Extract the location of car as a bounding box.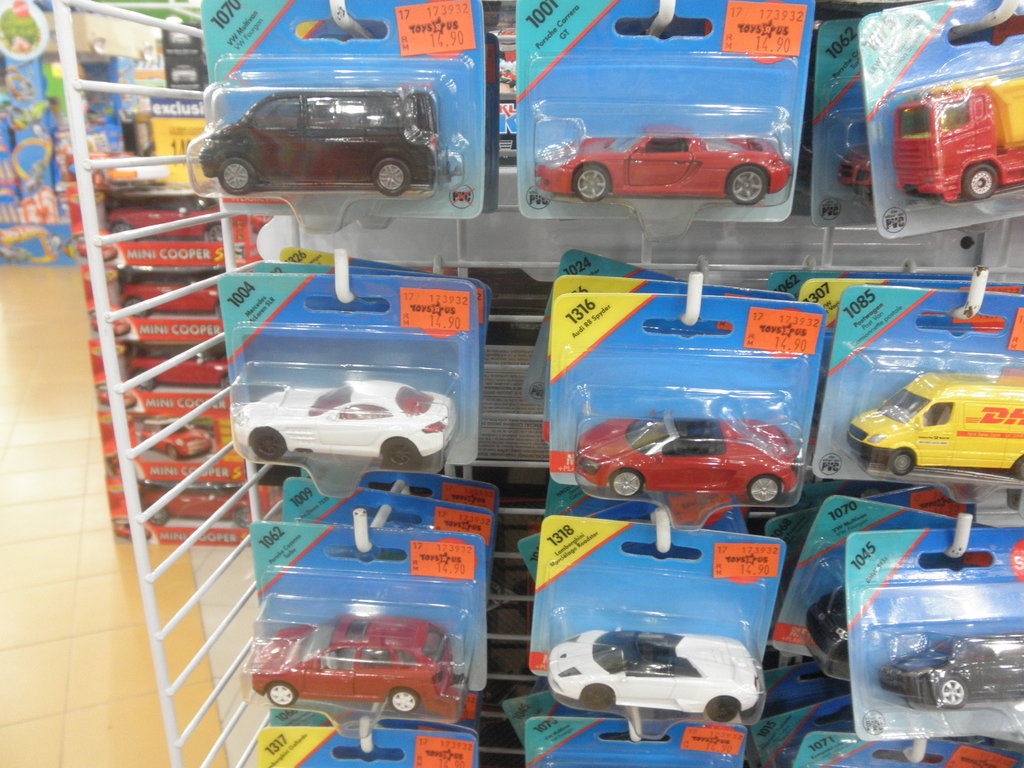
x1=257, y1=613, x2=460, y2=708.
